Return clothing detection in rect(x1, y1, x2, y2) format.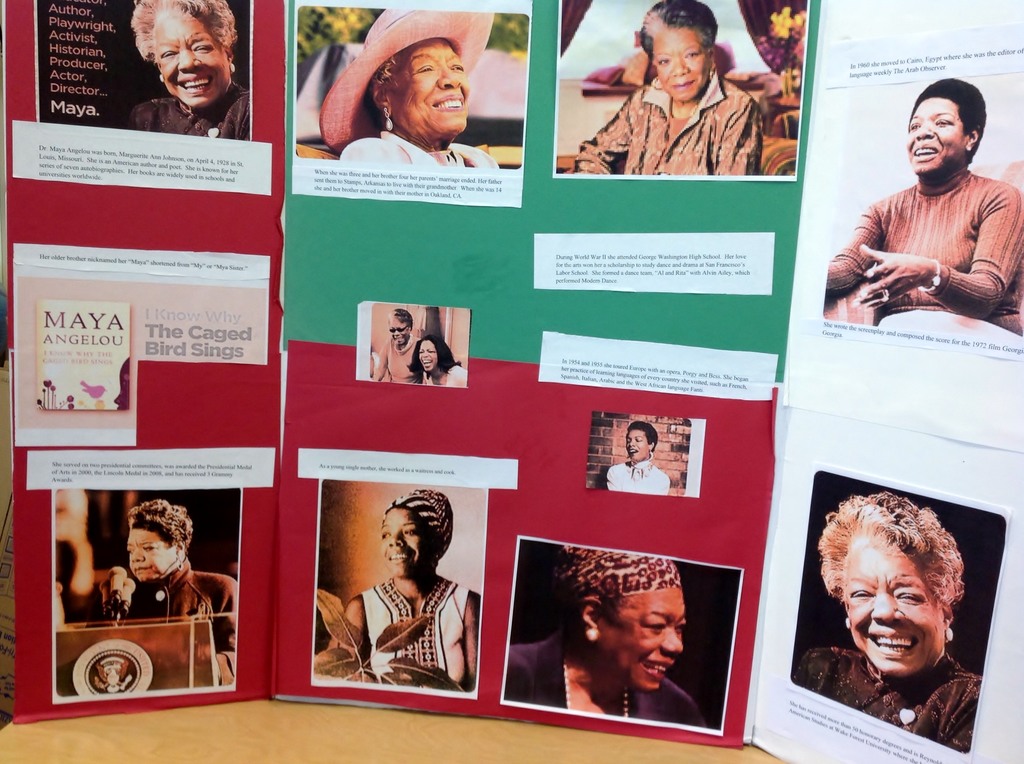
rect(355, 577, 479, 690).
